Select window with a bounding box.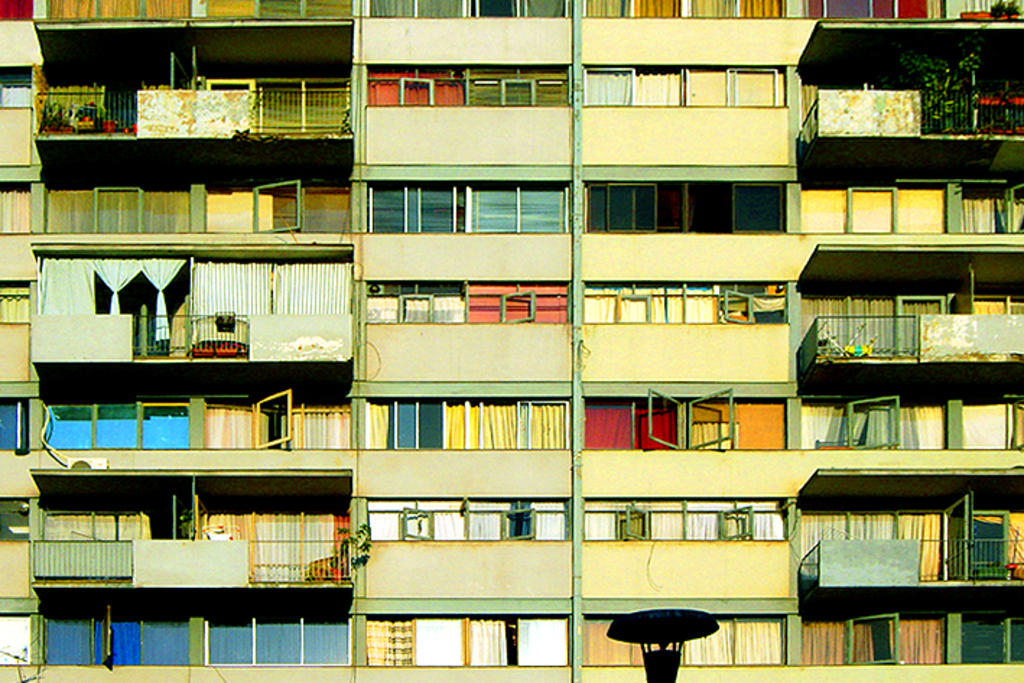
(586,503,796,539).
